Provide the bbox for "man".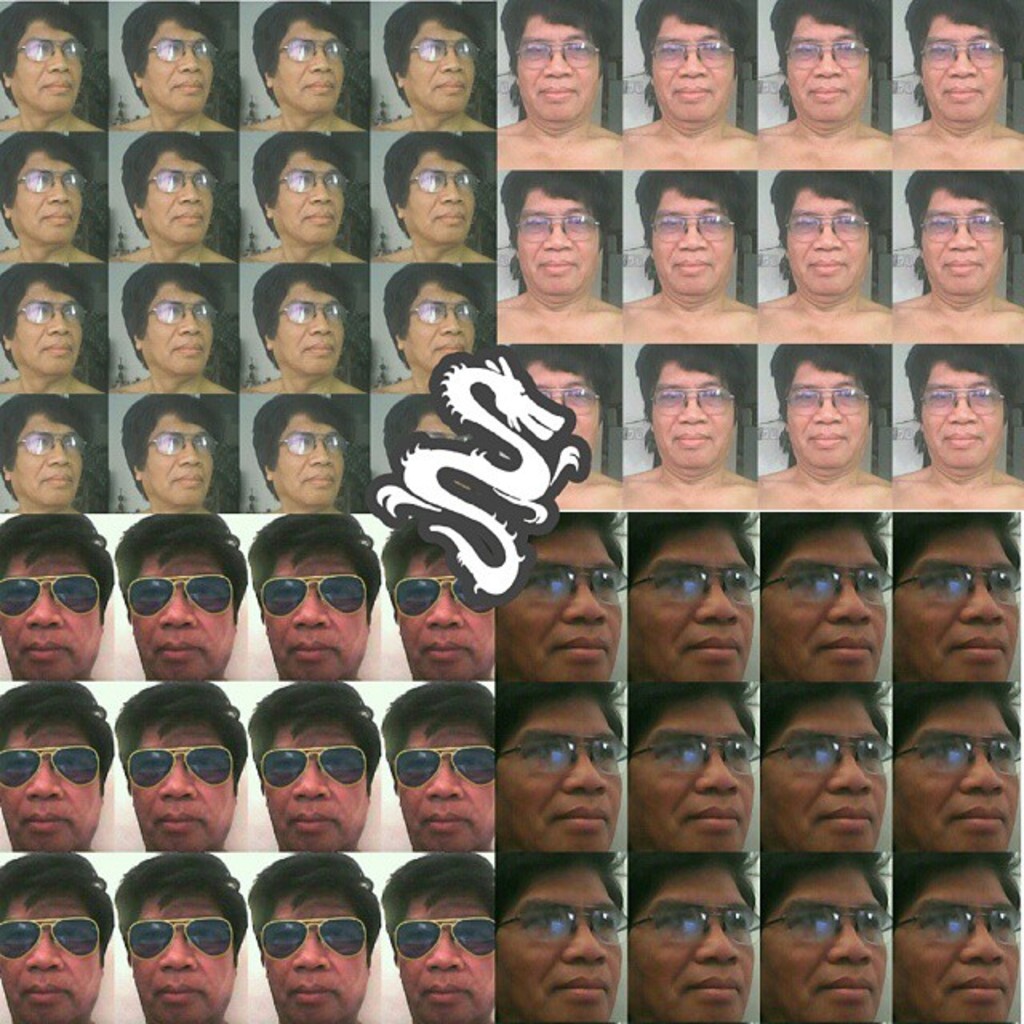
locate(494, 517, 626, 670).
